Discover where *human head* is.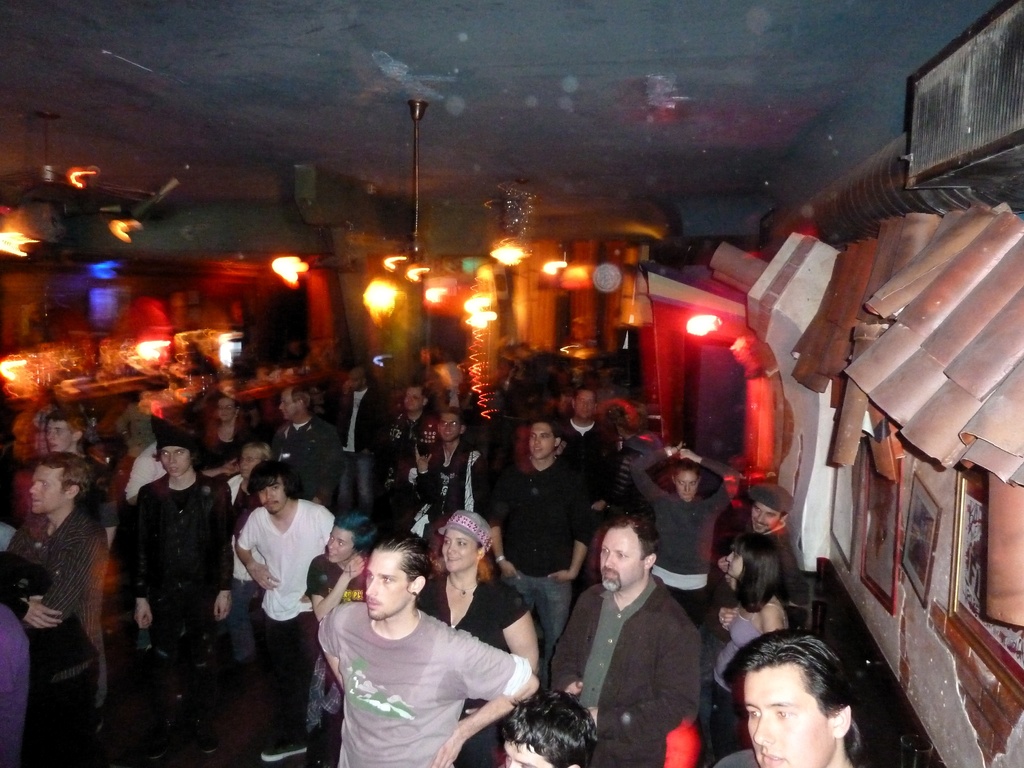
Discovered at {"left": 726, "top": 531, "right": 775, "bottom": 580}.
